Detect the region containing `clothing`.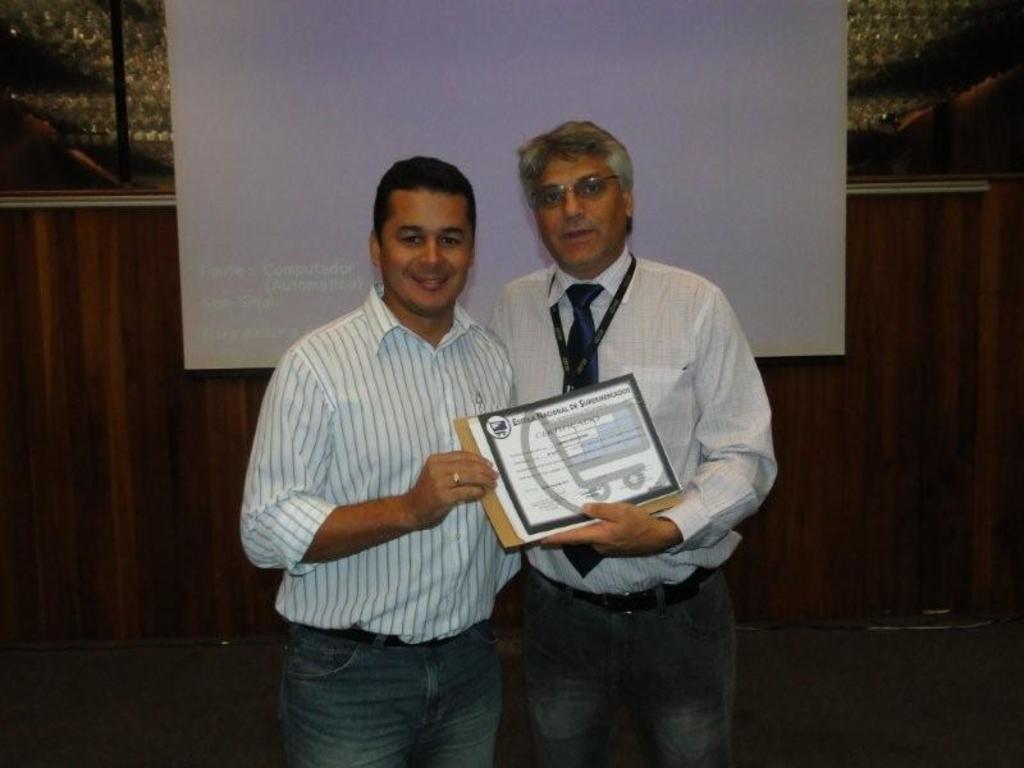
locate(229, 283, 525, 767).
